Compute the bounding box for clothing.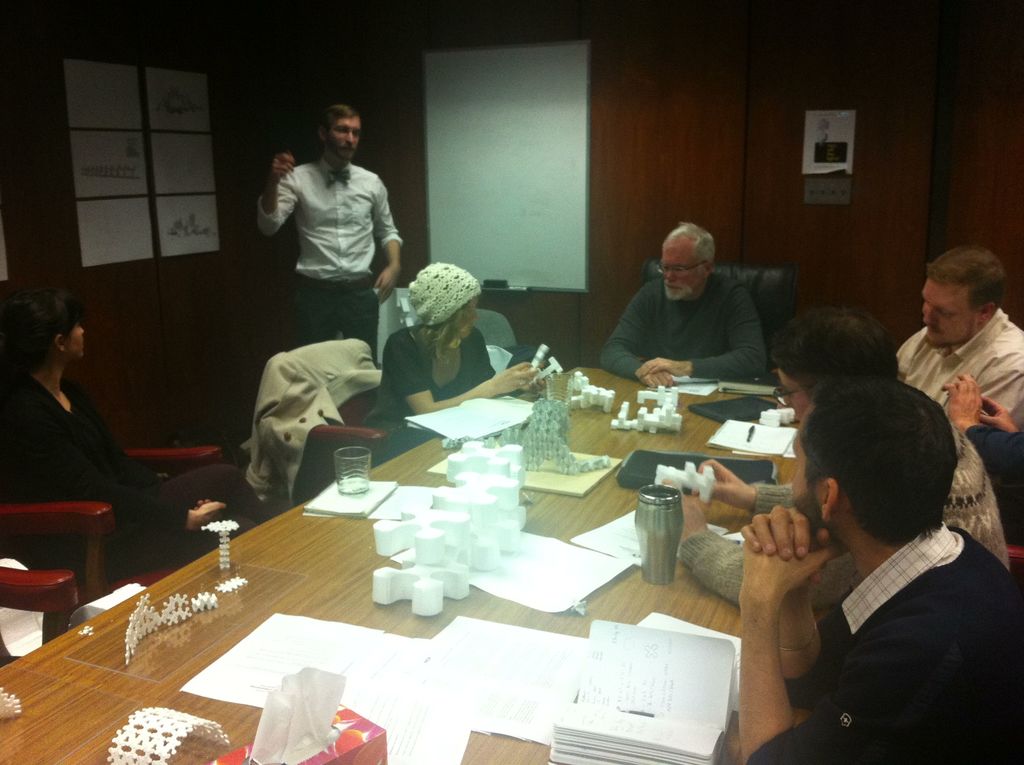
(left=681, top=427, right=1006, bottom=605).
